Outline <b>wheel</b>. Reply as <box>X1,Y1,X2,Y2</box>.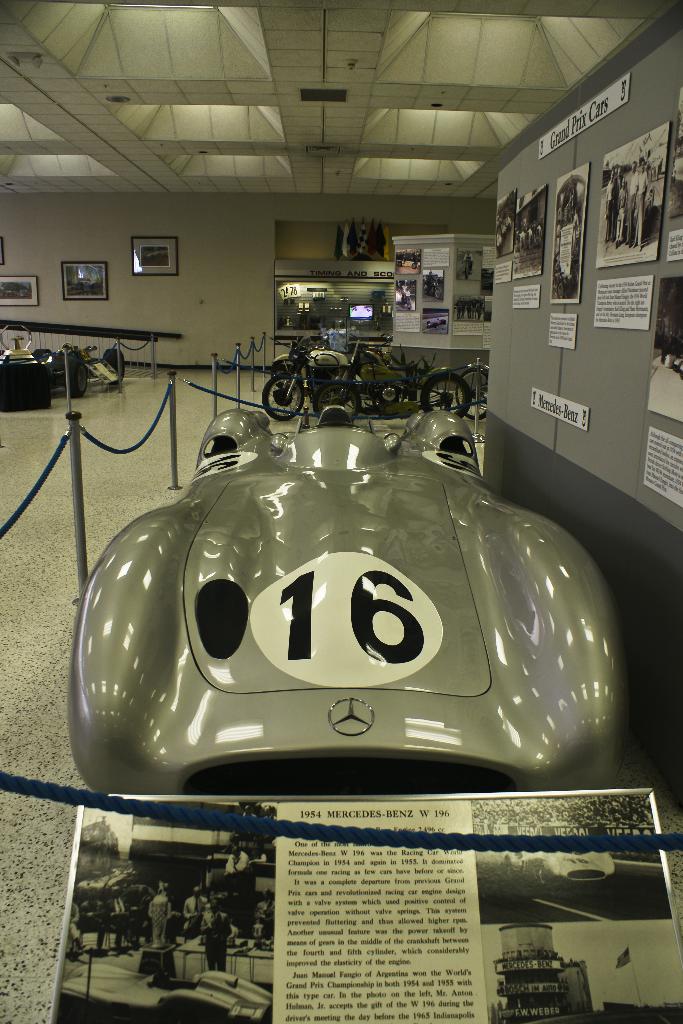
<box>313,385,351,422</box>.
